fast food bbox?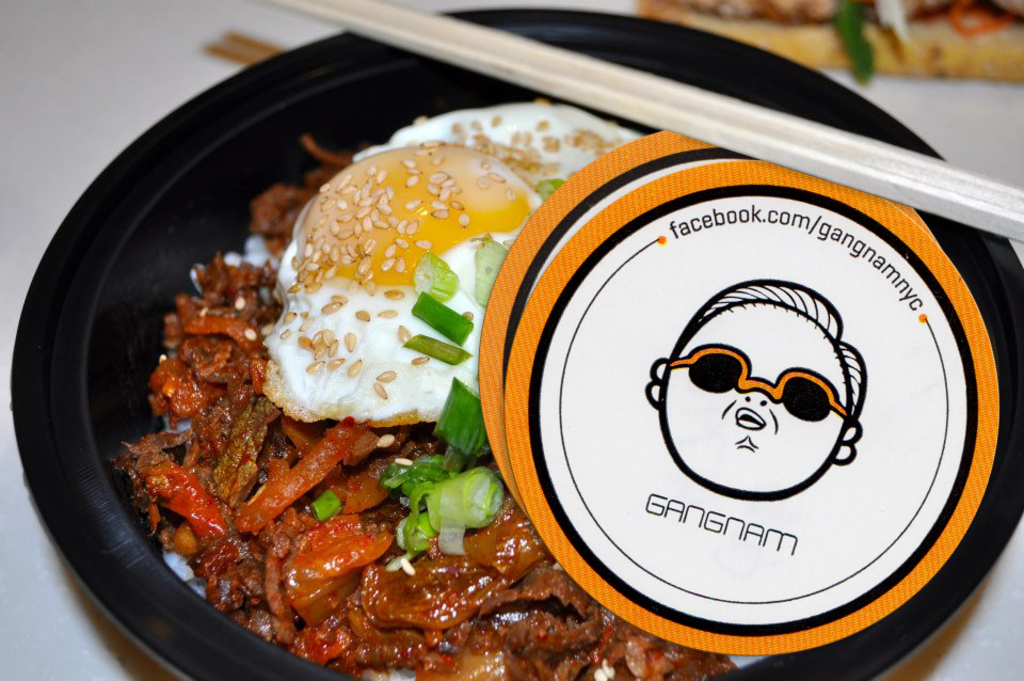
left=638, top=0, right=1023, bottom=84
